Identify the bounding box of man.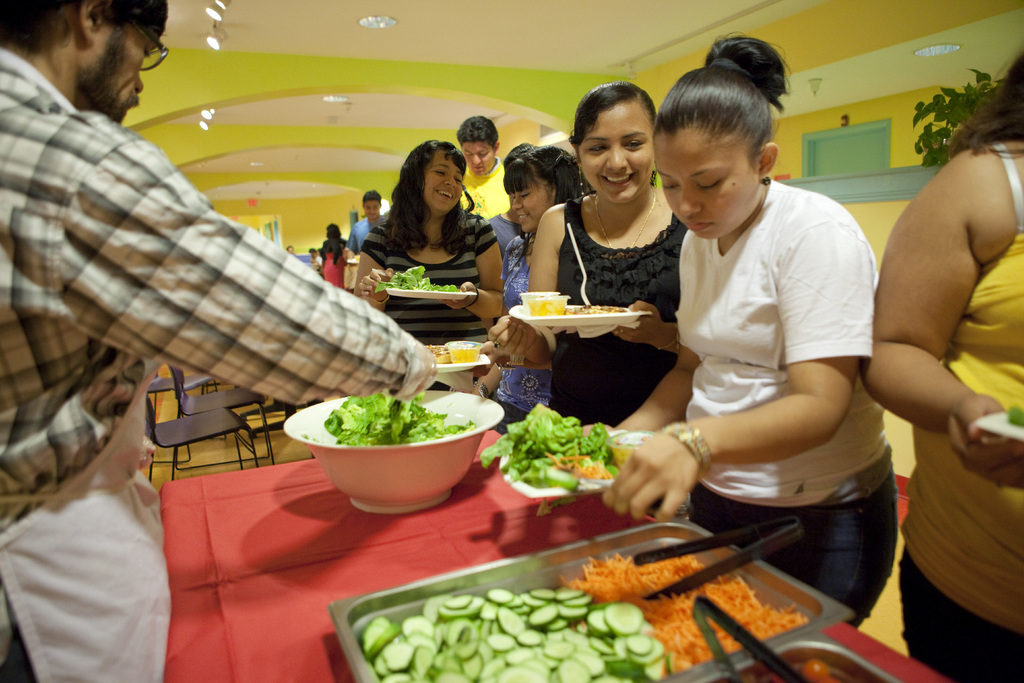
crop(341, 188, 385, 261).
